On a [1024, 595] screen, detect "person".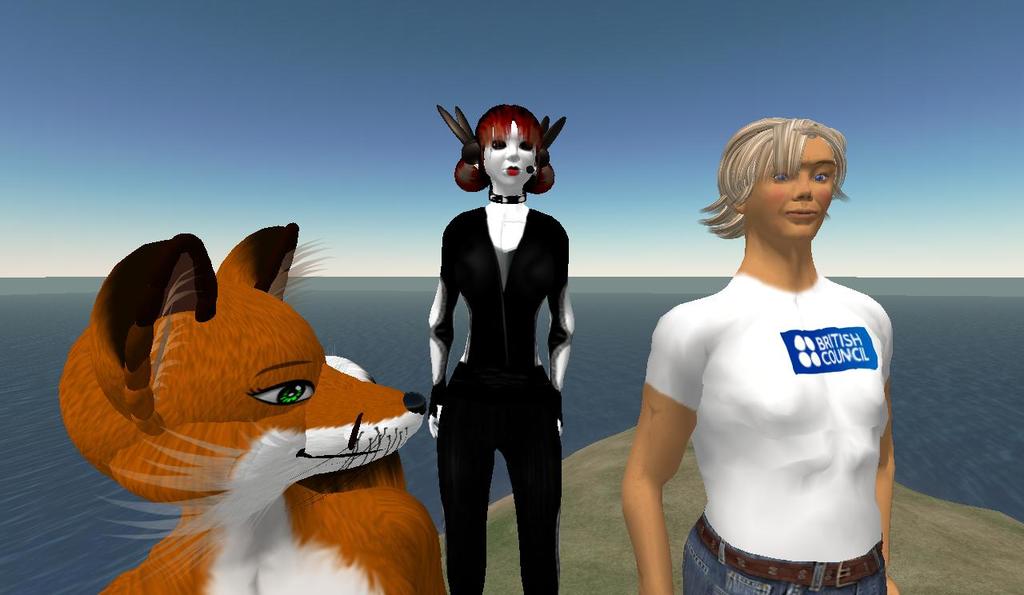
{"left": 614, "top": 116, "right": 908, "bottom": 594}.
